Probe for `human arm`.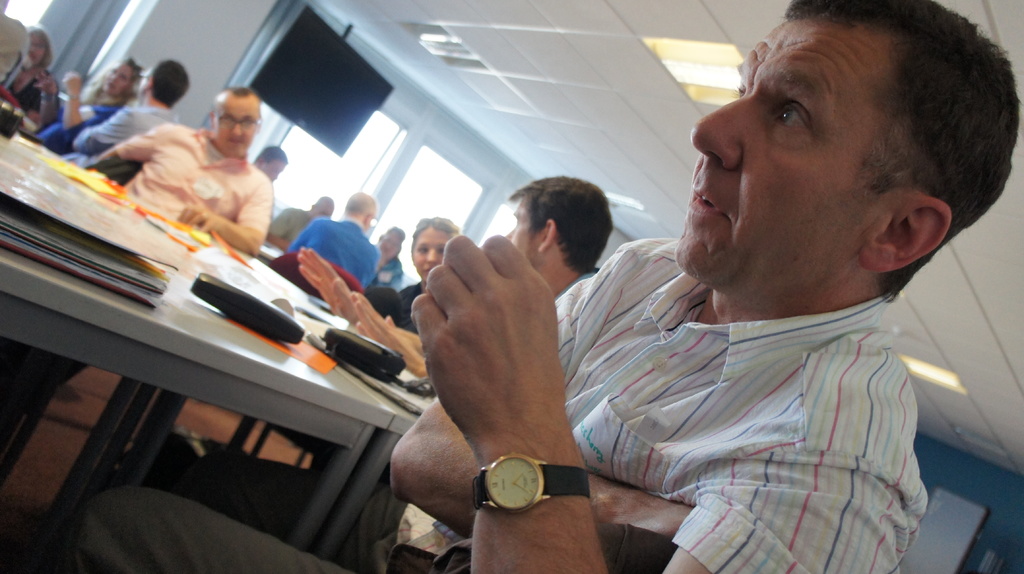
Probe result: rect(351, 285, 429, 372).
